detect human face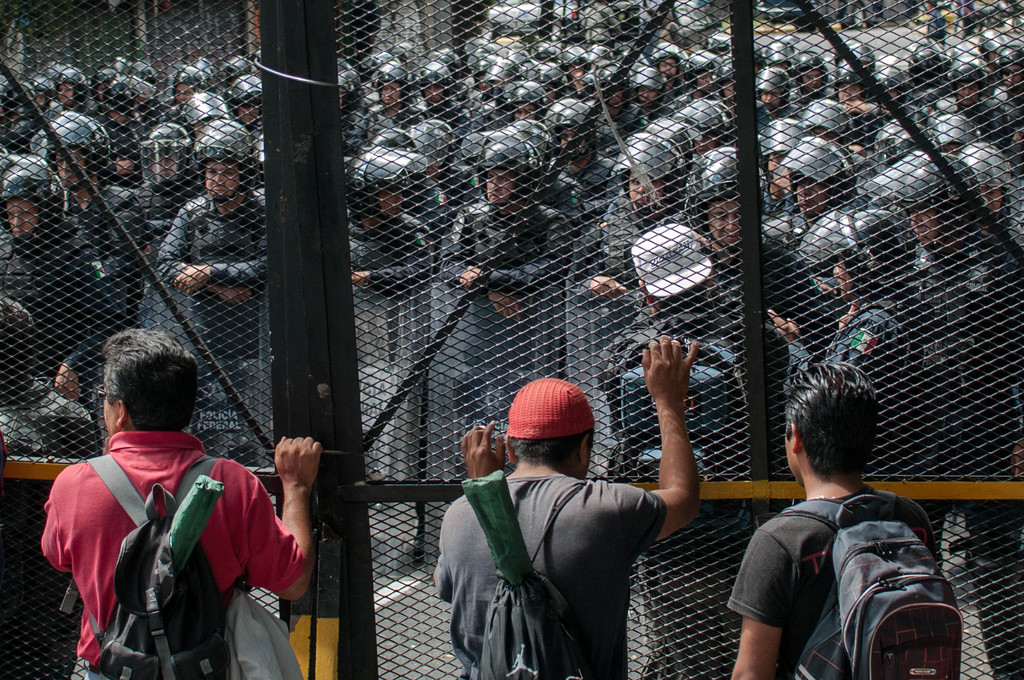
5, 202, 39, 234
